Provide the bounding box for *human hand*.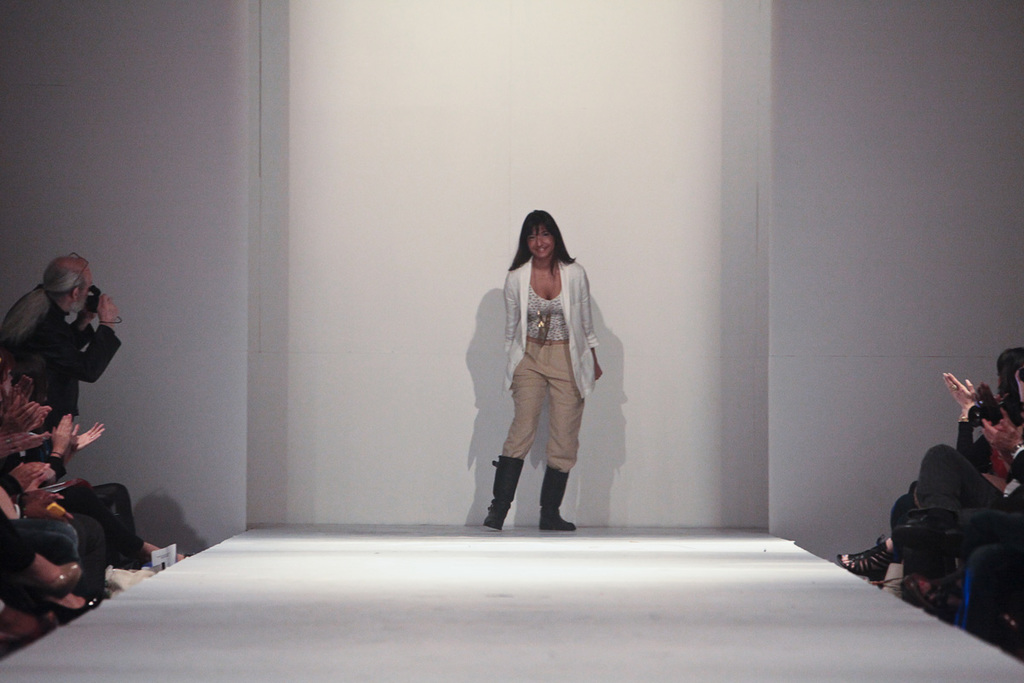
32/406/51/429.
